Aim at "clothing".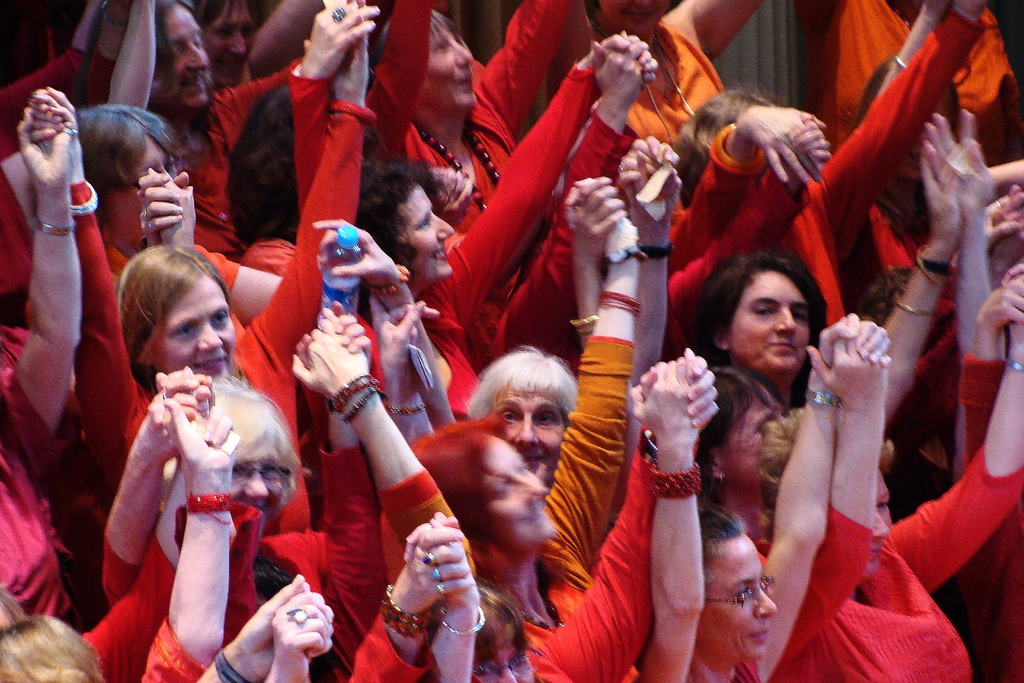
Aimed at (507,332,642,623).
